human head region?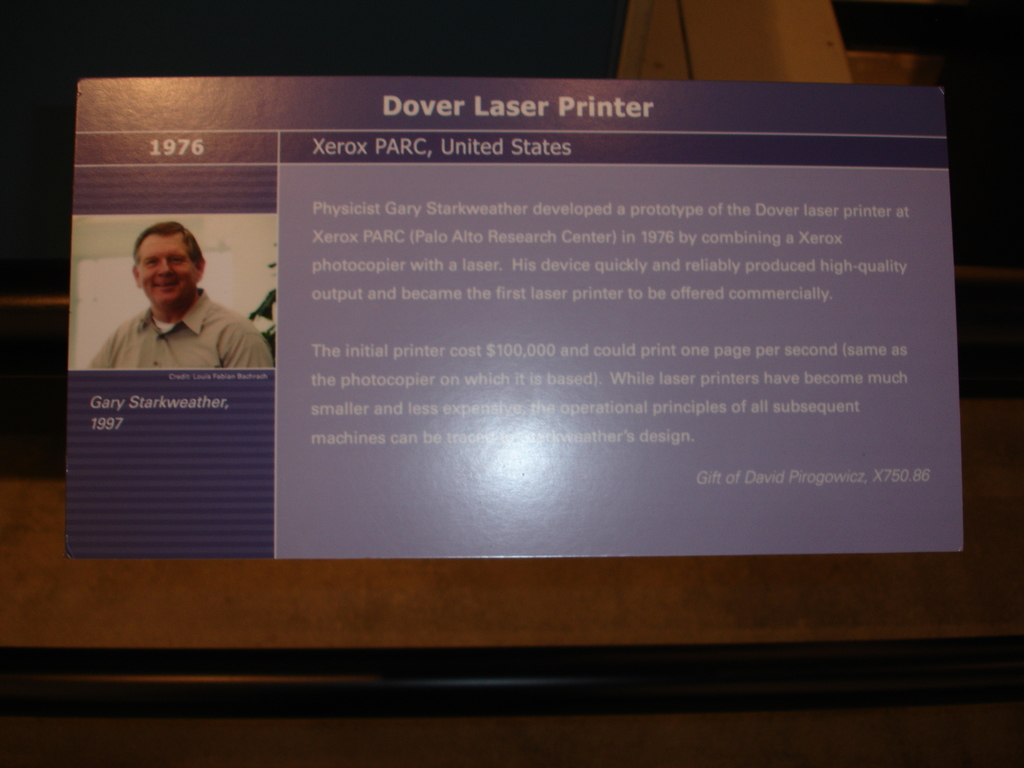
{"left": 115, "top": 216, "right": 204, "bottom": 300}
